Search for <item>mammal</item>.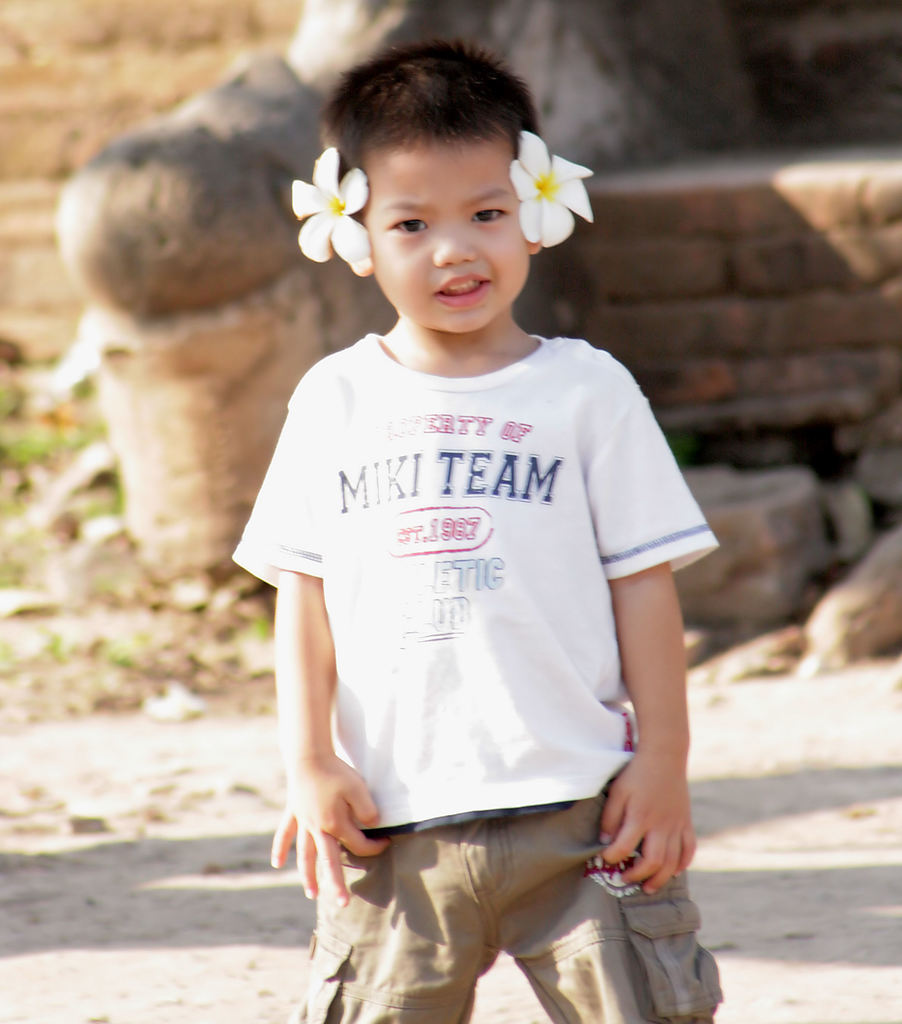
Found at (206, 0, 745, 1017).
